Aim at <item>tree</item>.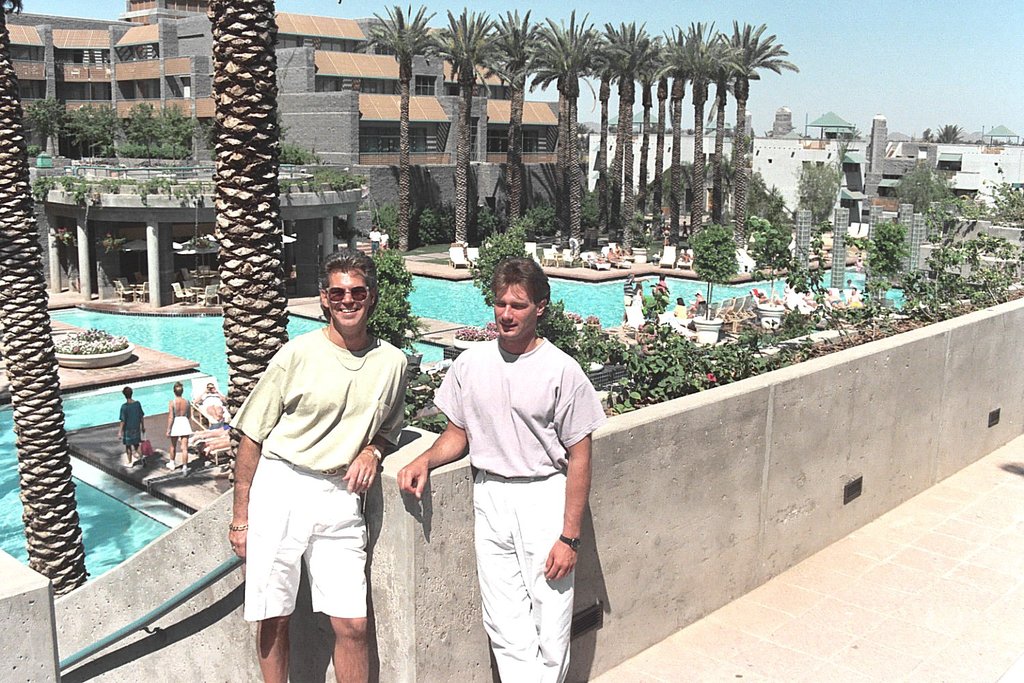
Aimed at 115,99,163,163.
